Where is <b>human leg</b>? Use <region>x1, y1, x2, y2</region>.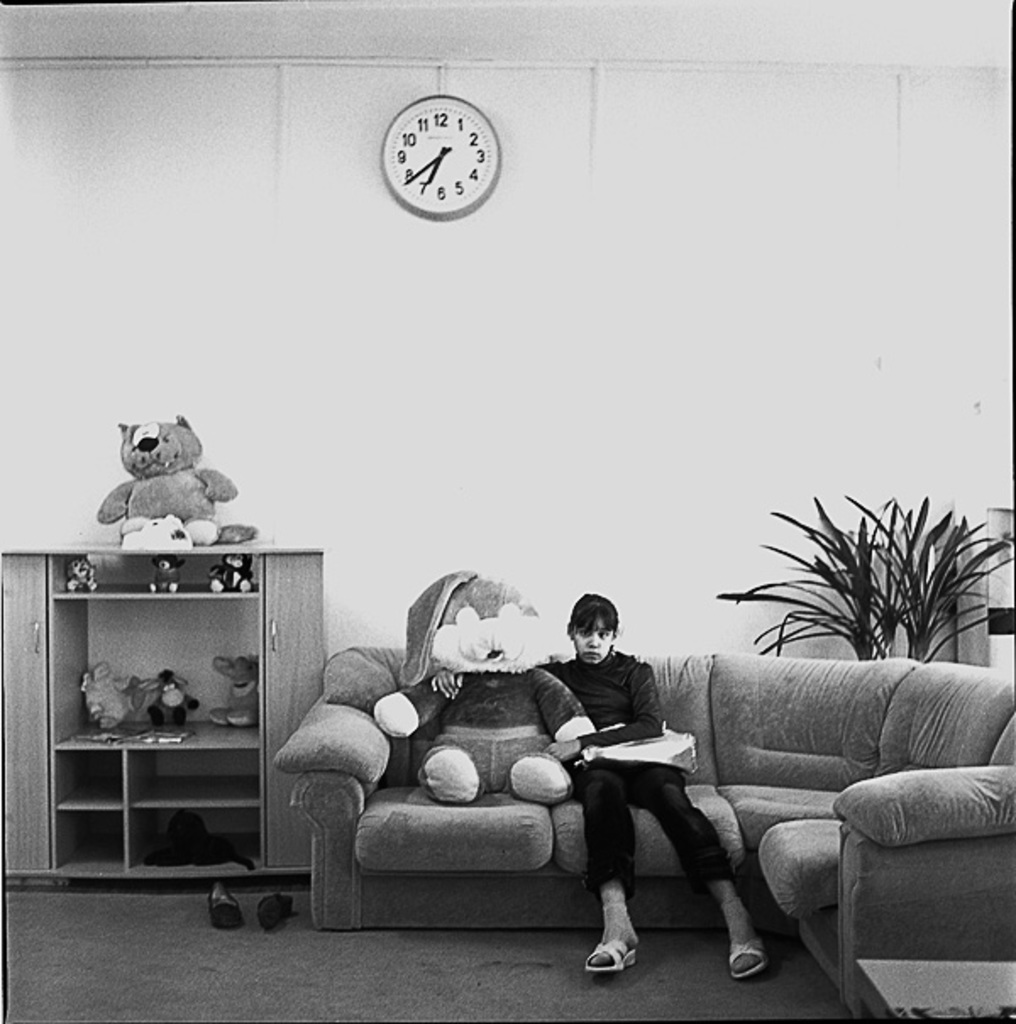
<region>583, 767, 632, 980</region>.
